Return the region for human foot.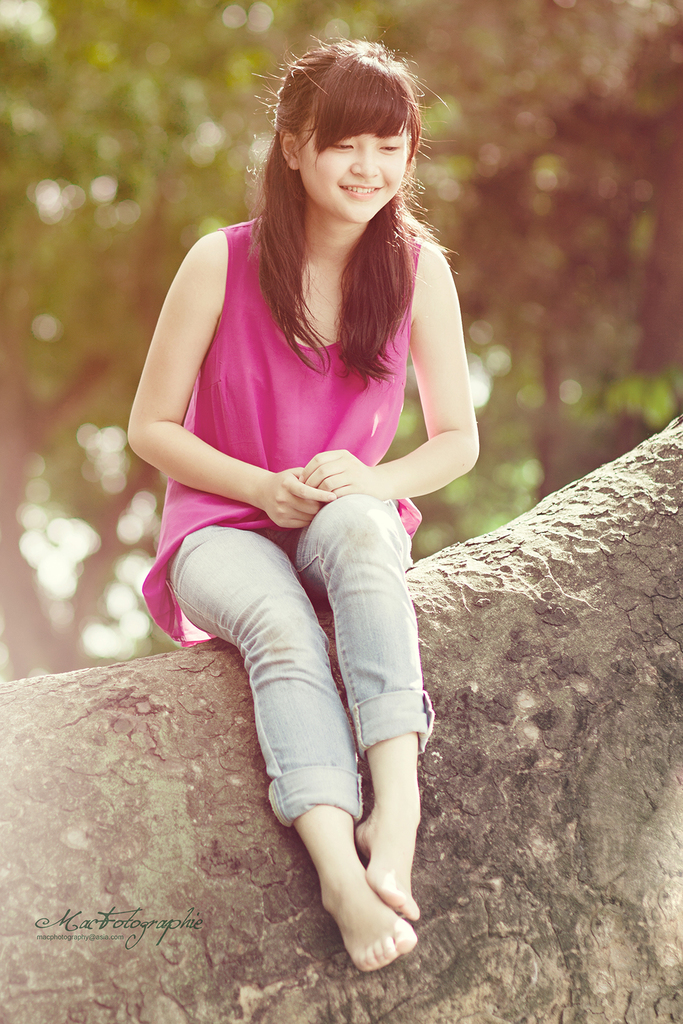
<box>357,788,424,918</box>.
